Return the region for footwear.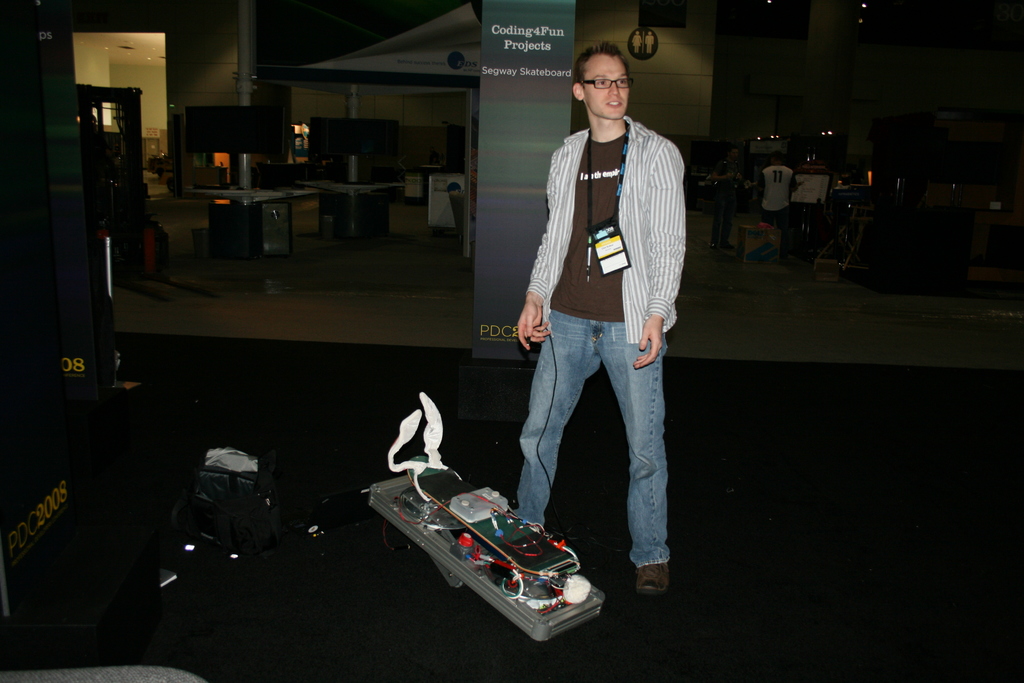
[x1=710, y1=243, x2=719, y2=249].
